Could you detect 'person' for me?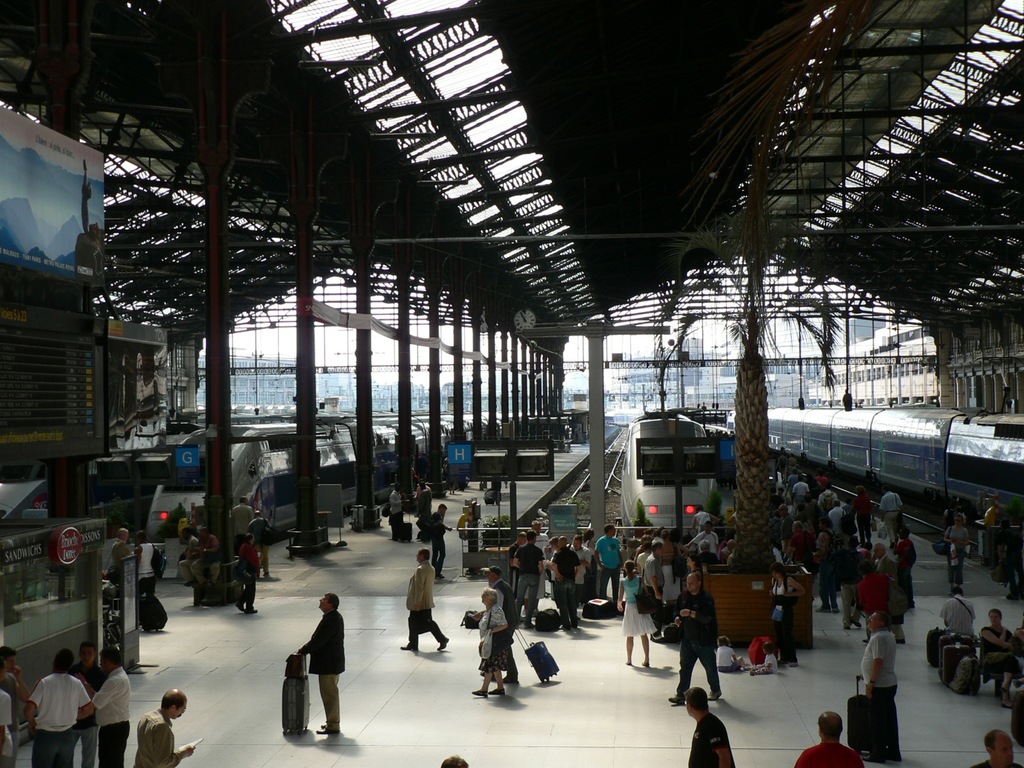
Detection result: bbox(72, 643, 108, 766).
